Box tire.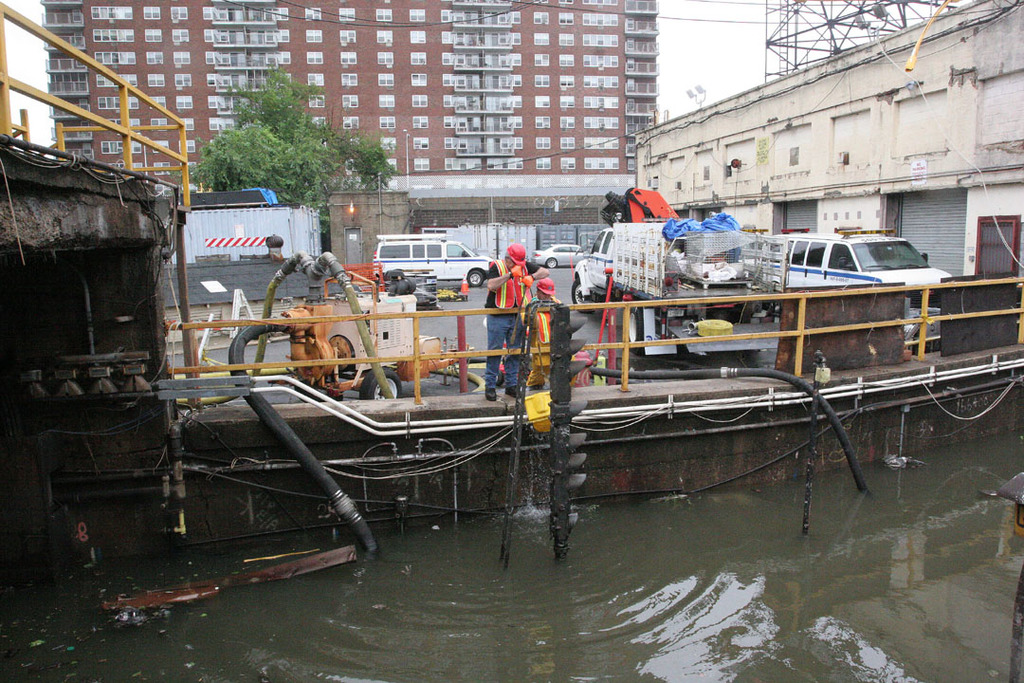
select_region(466, 268, 484, 286).
